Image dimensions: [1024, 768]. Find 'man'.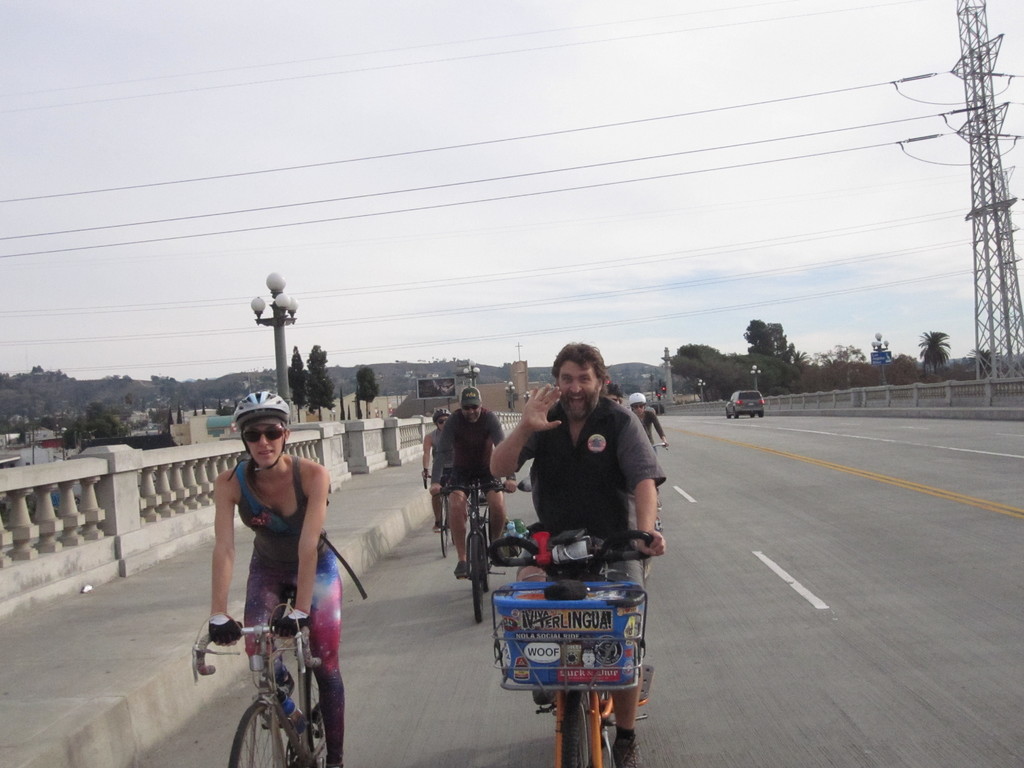
bbox(431, 383, 515, 577).
